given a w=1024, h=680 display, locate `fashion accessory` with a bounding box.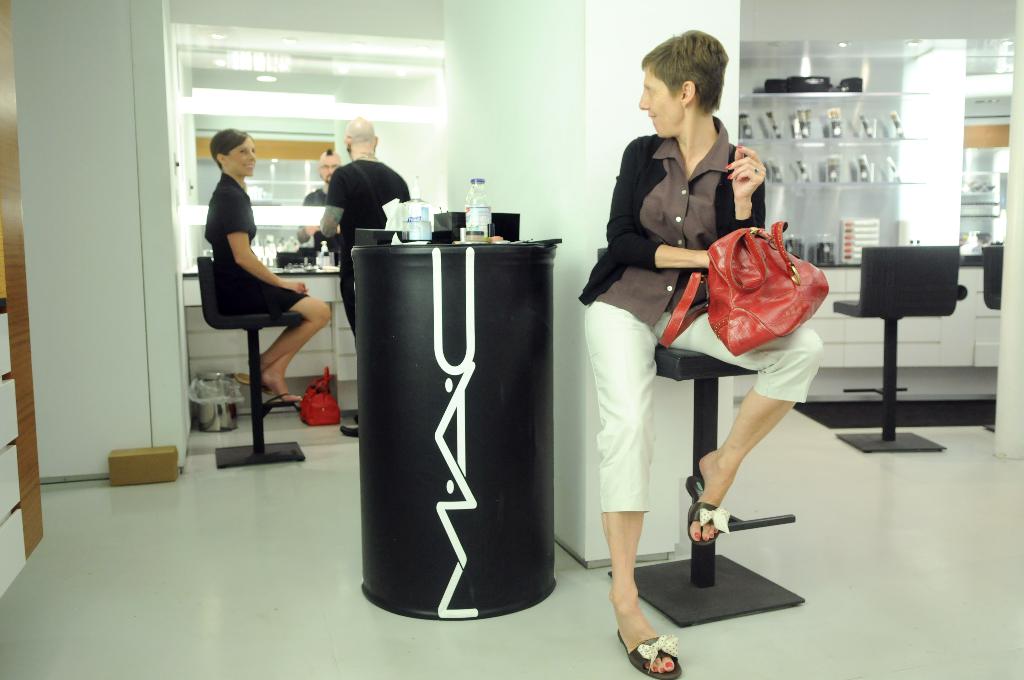
Located: left=261, top=391, right=299, bottom=414.
